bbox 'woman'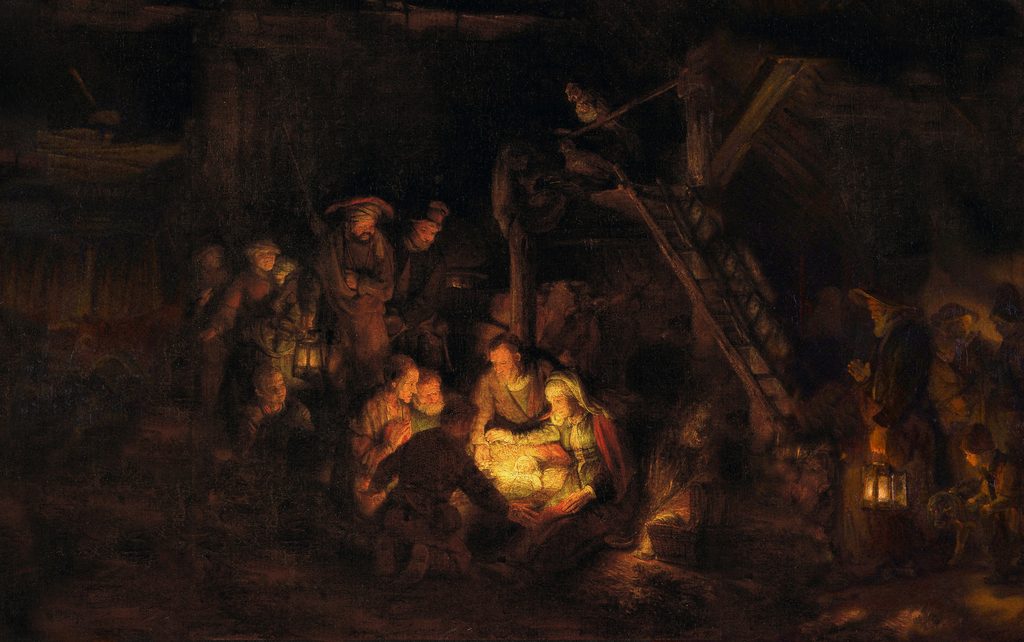
485,370,632,581
